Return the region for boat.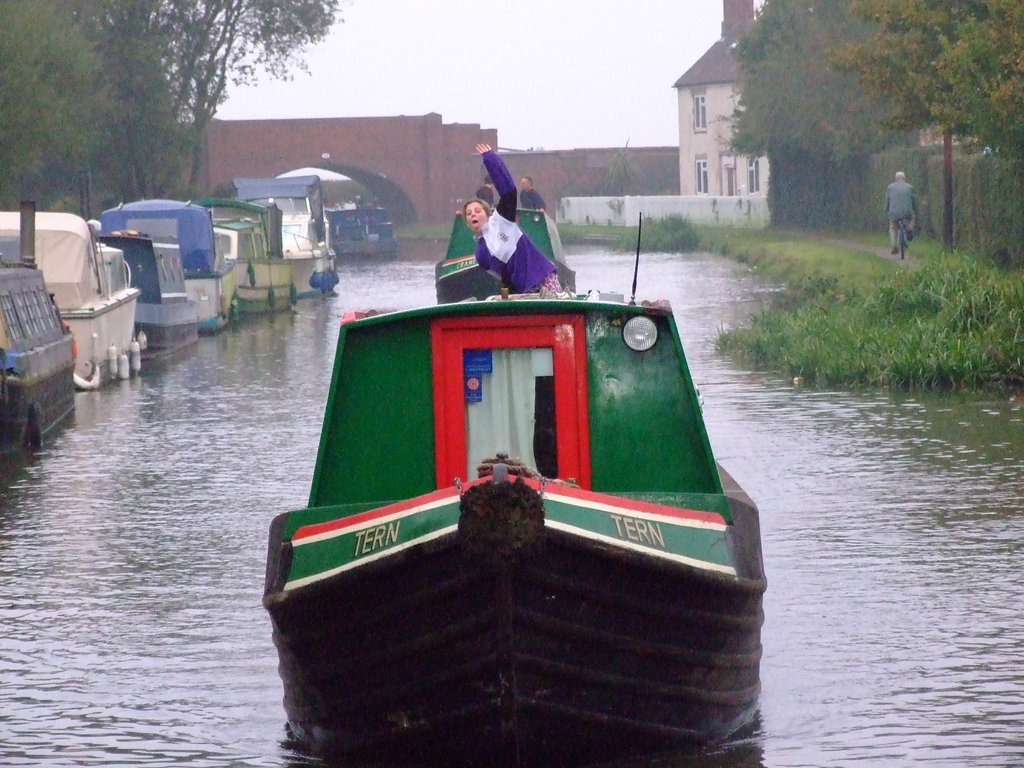
rect(100, 198, 239, 328).
